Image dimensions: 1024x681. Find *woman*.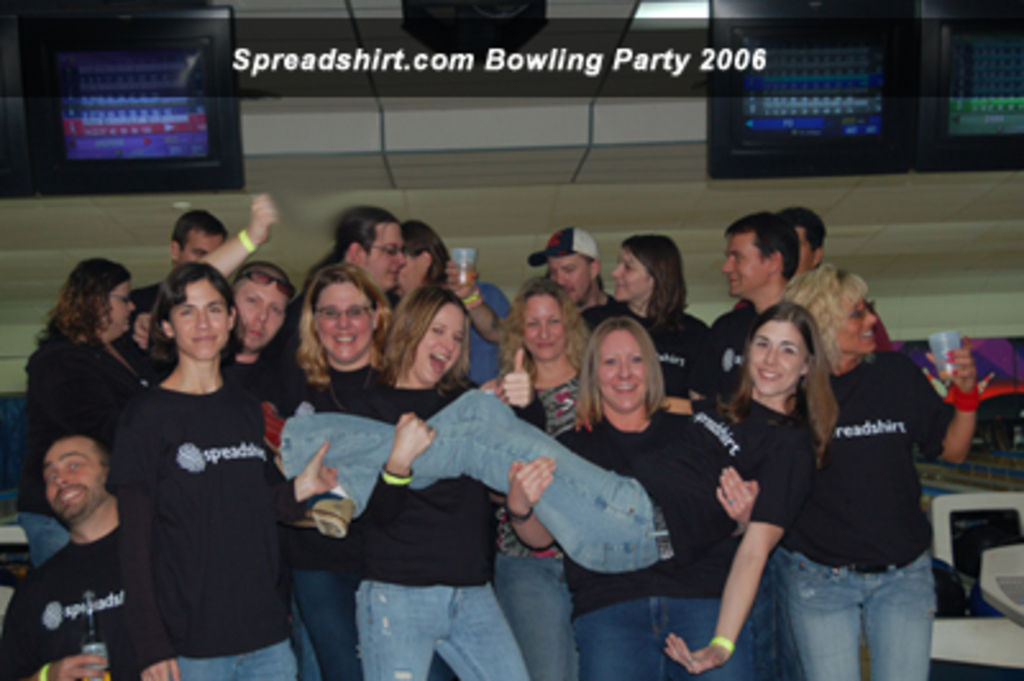
499 315 758 678.
